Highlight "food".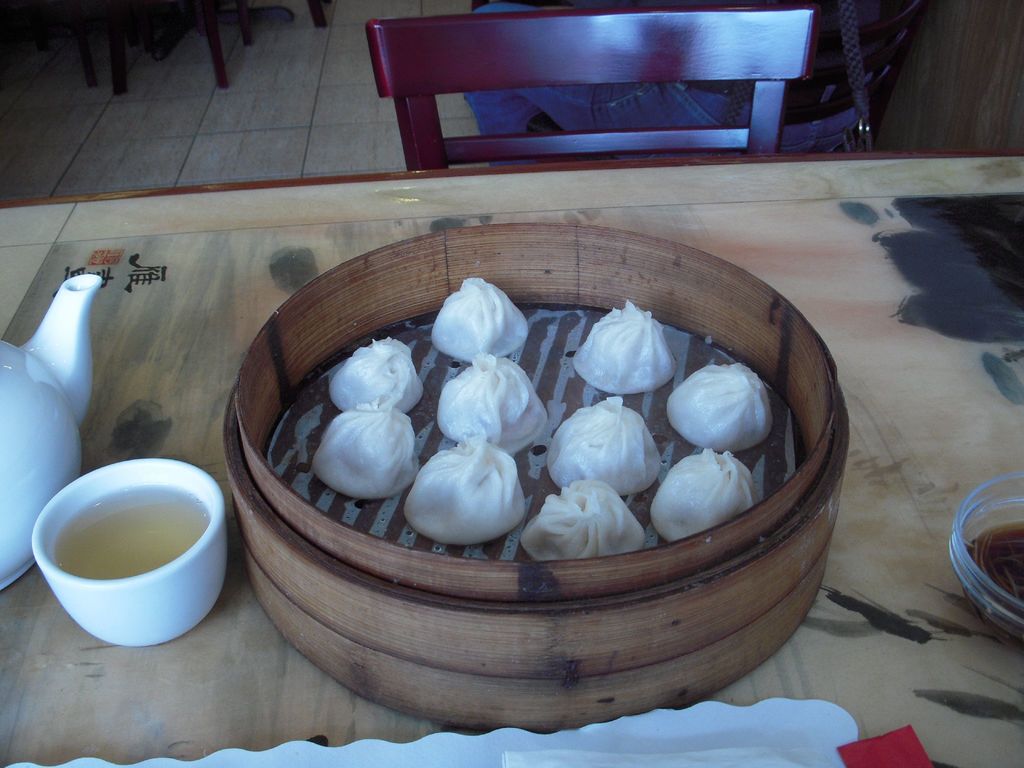
Highlighted region: box=[436, 359, 549, 457].
